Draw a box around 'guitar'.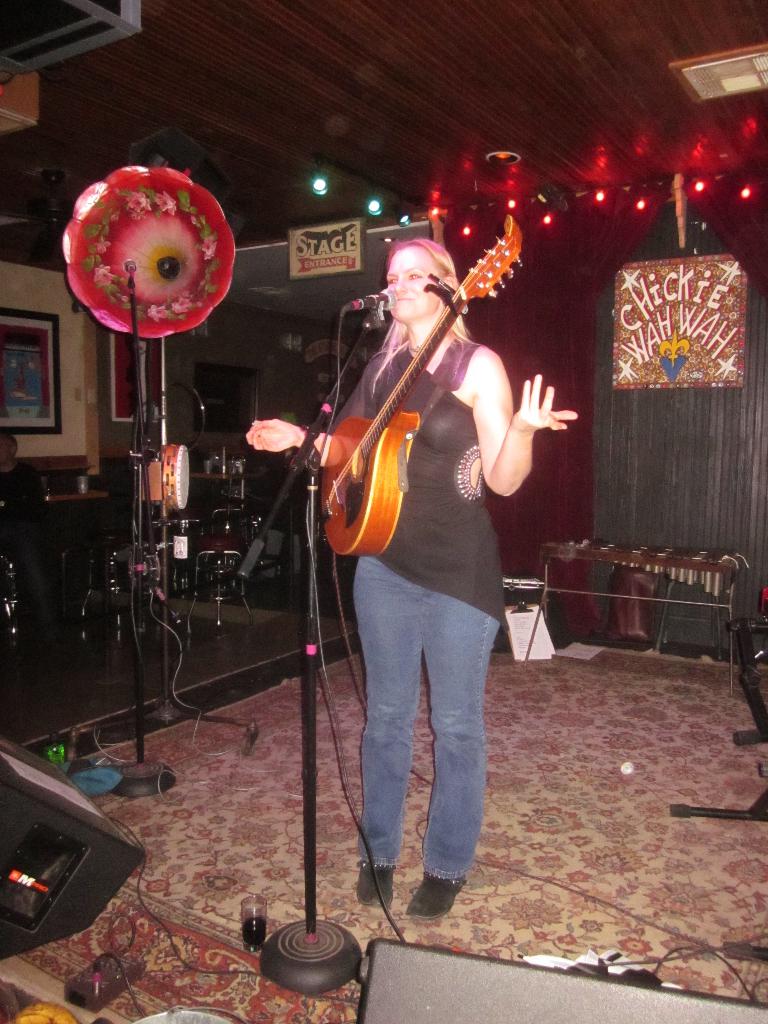
(left=287, top=232, right=529, bottom=575).
